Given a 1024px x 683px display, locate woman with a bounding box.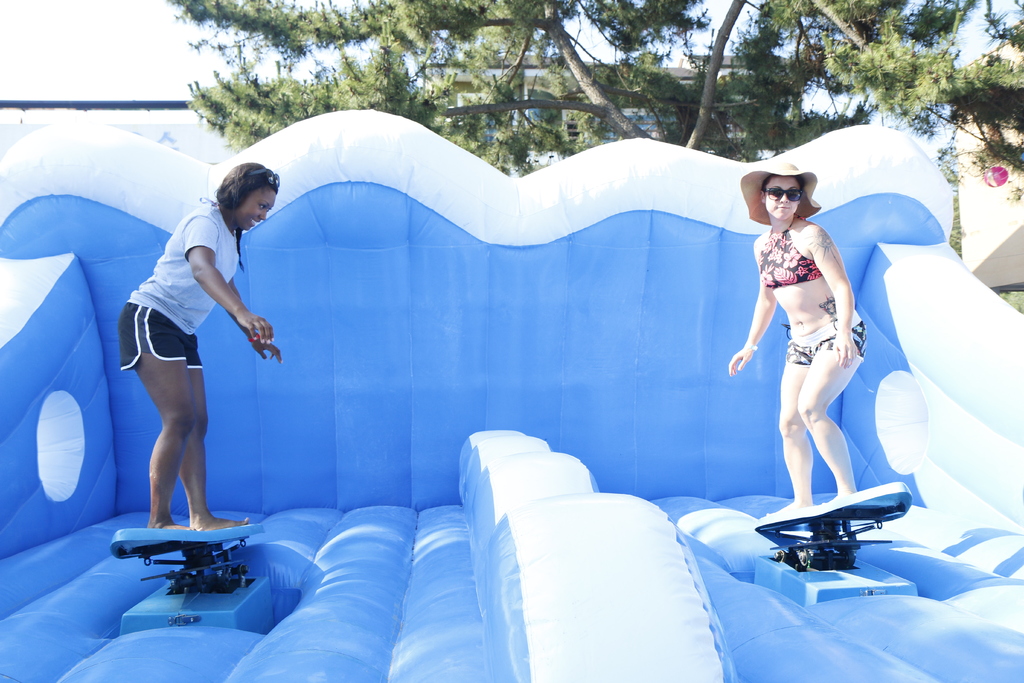
Located: x1=748 y1=156 x2=886 y2=541.
